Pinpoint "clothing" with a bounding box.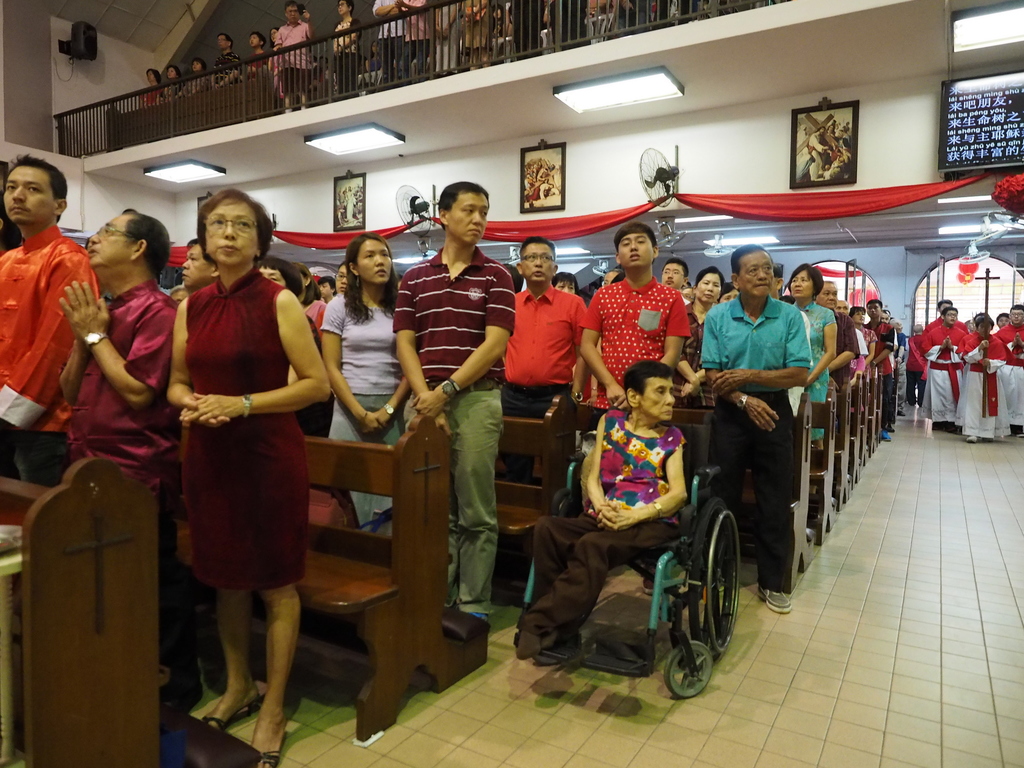
(590,0,622,24).
